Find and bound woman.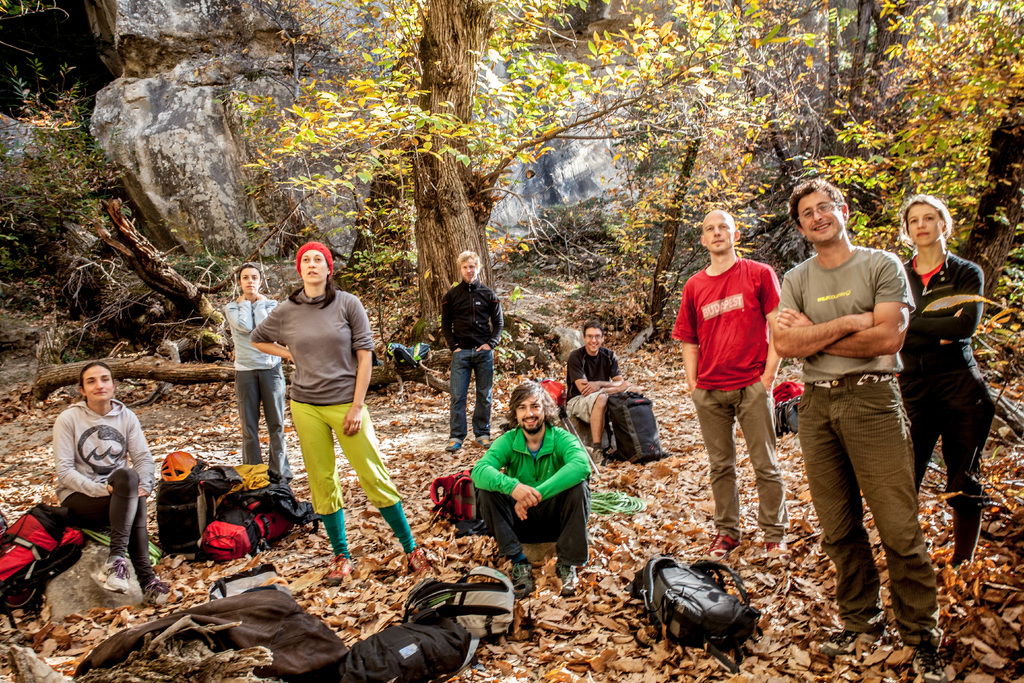
Bound: x1=48 y1=358 x2=188 y2=603.
